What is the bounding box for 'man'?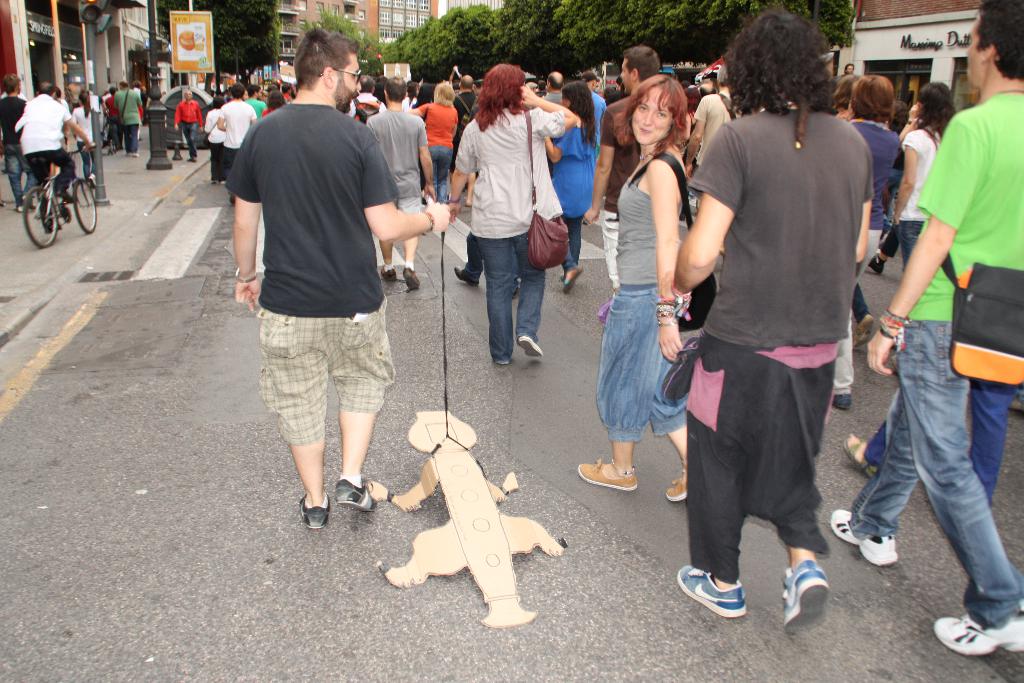
select_region(114, 81, 140, 156).
